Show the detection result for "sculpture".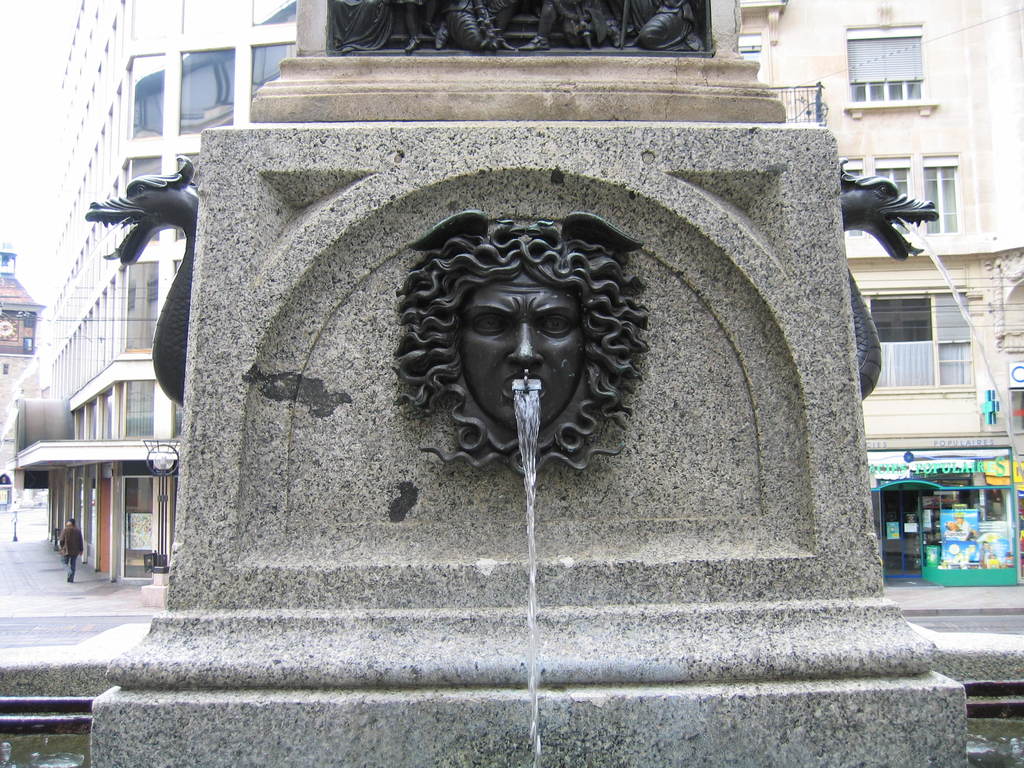
bbox=(91, 150, 184, 404).
